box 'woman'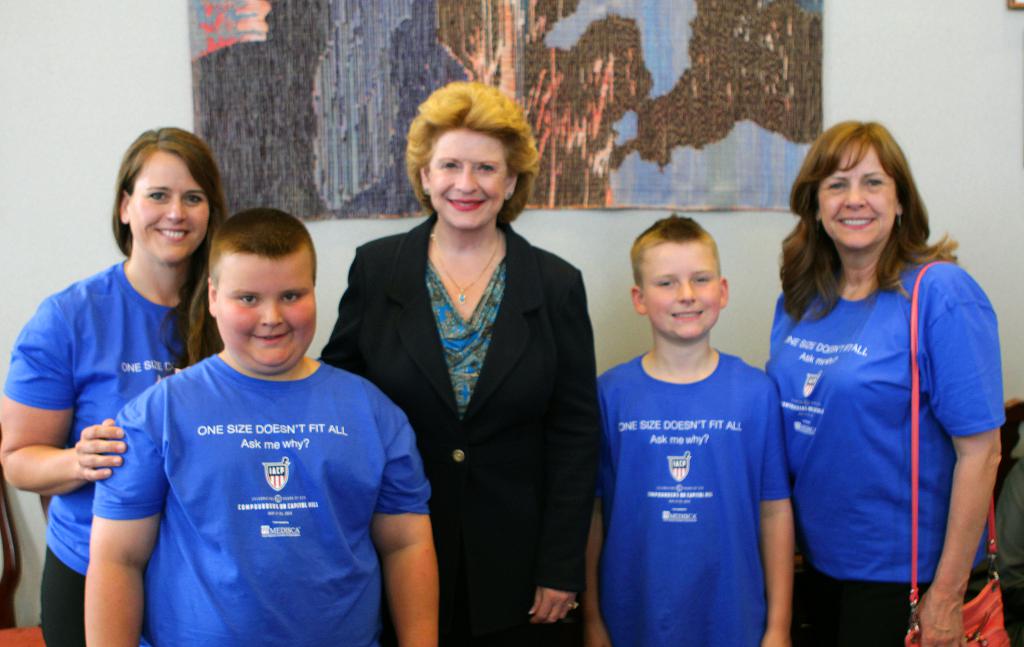
l=318, t=78, r=607, b=646
